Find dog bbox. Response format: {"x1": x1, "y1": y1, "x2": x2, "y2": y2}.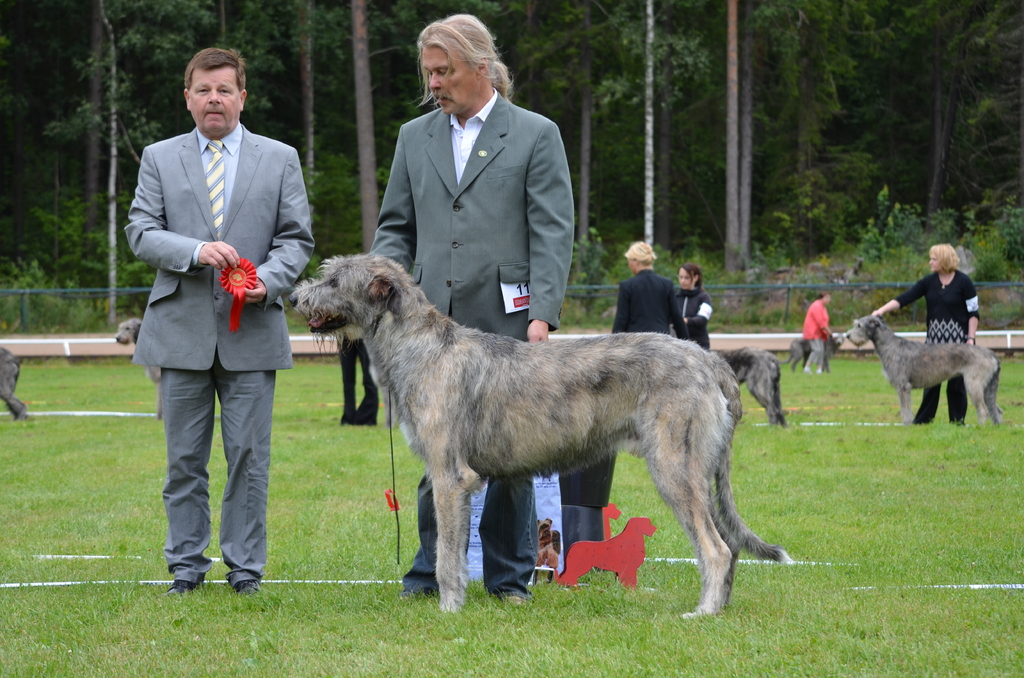
{"x1": 602, "y1": 503, "x2": 623, "y2": 541}.
